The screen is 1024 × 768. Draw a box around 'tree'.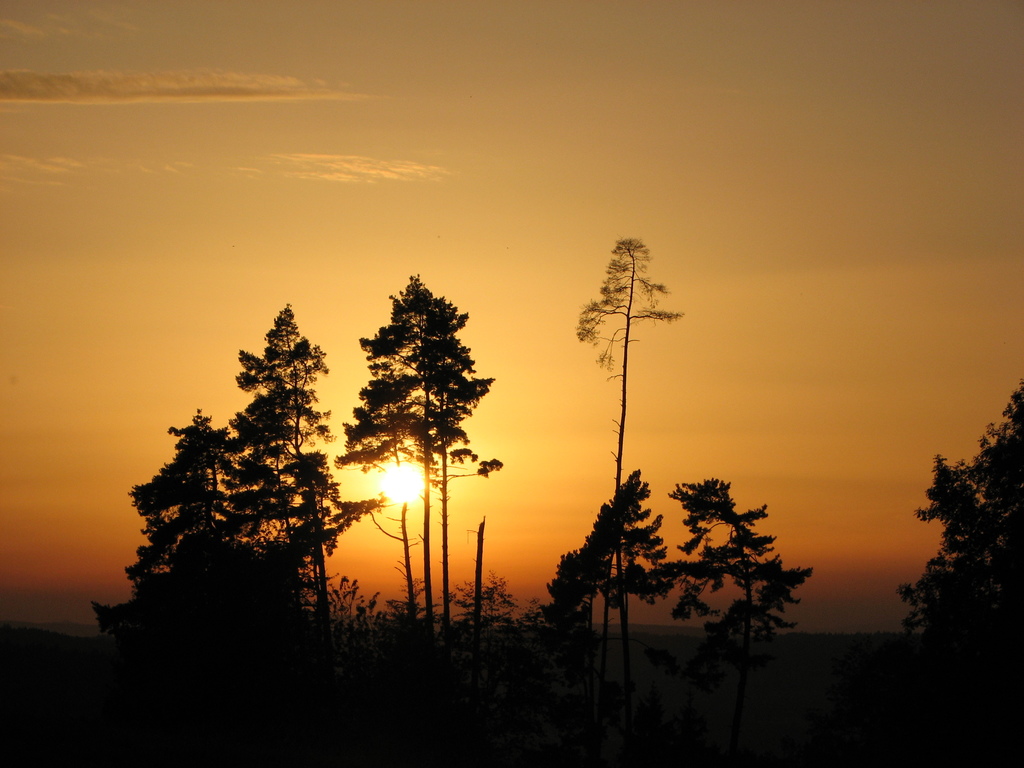
(x1=653, y1=468, x2=819, y2=736).
